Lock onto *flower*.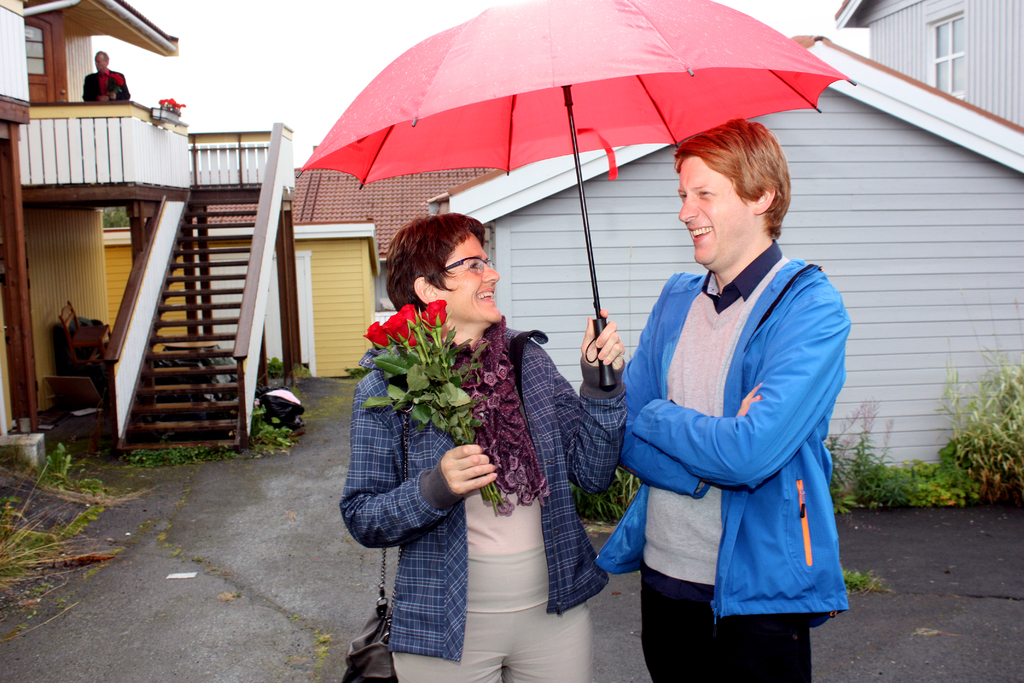
Locked: 425 296 445 329.
